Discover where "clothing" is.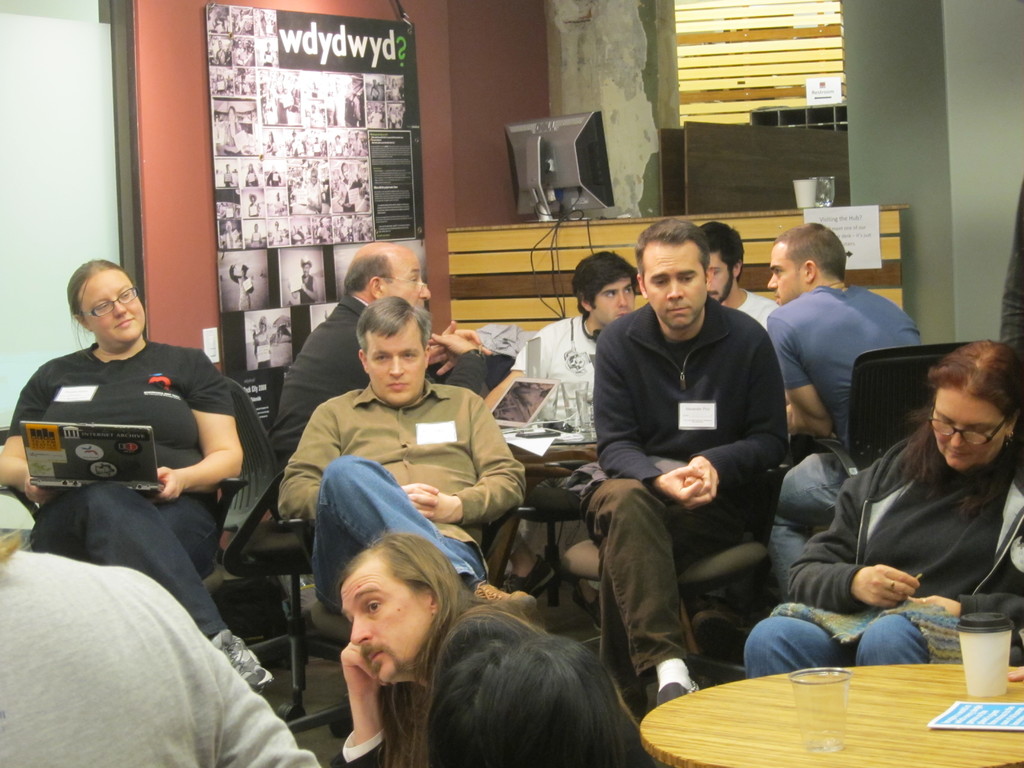
Discovered at (left=584, top=290, right=788, bottom=705).
